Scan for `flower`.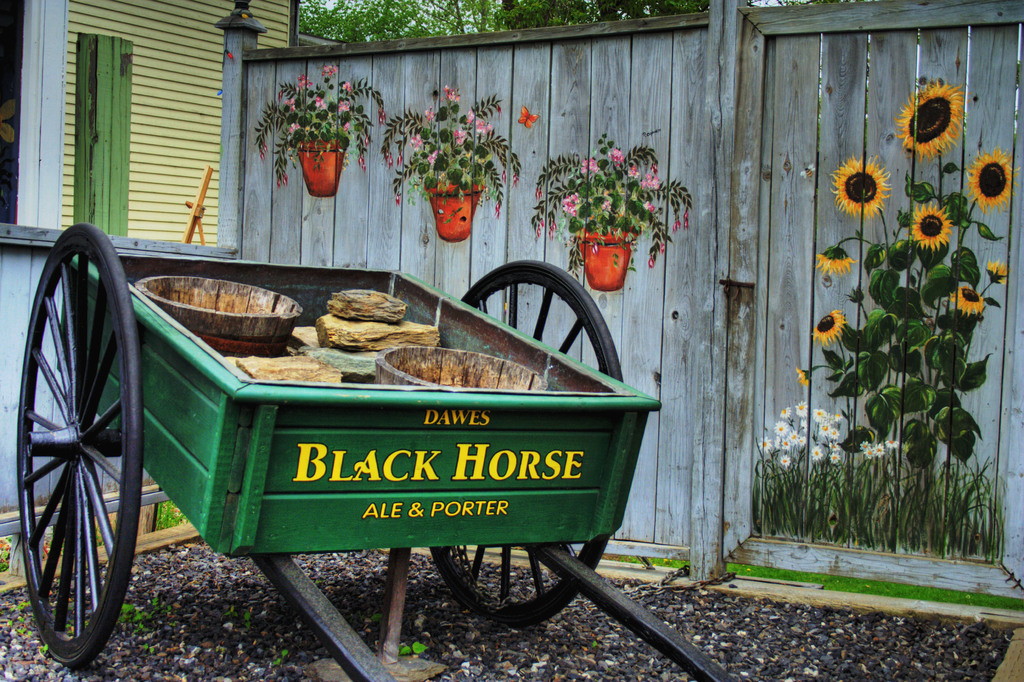
Scan result: detection(580, 154, 600, 173).
